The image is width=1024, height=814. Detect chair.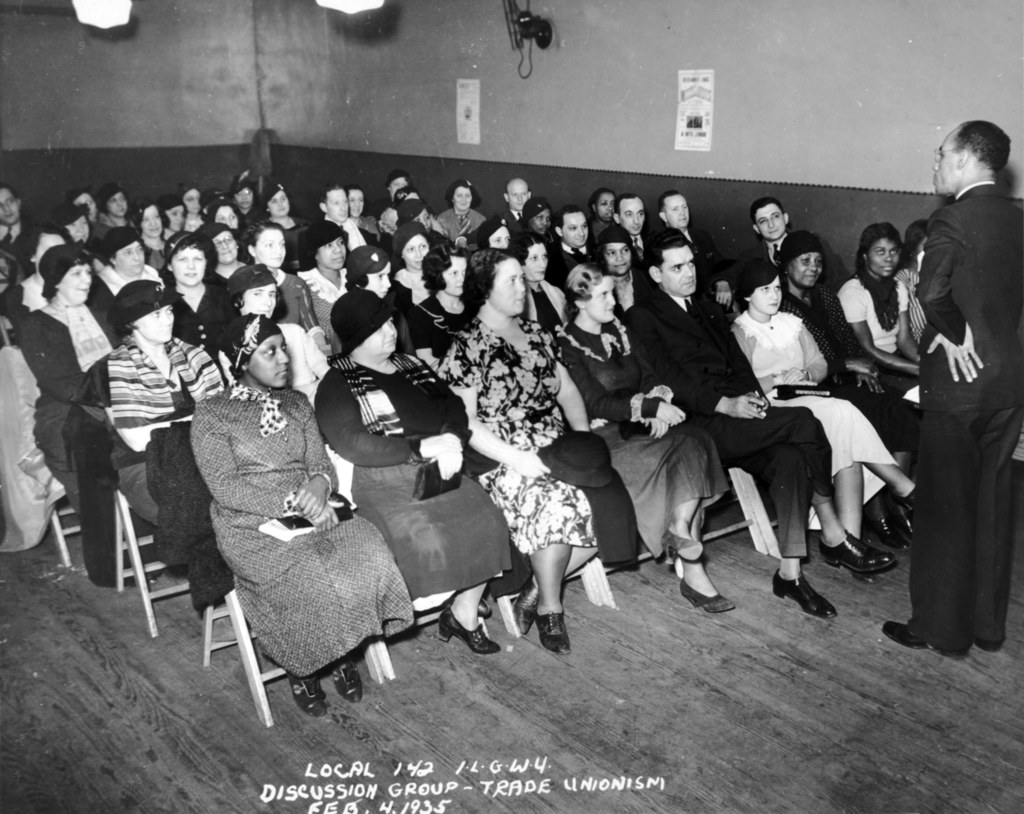
Detection: (499, 557, 608, 645).
